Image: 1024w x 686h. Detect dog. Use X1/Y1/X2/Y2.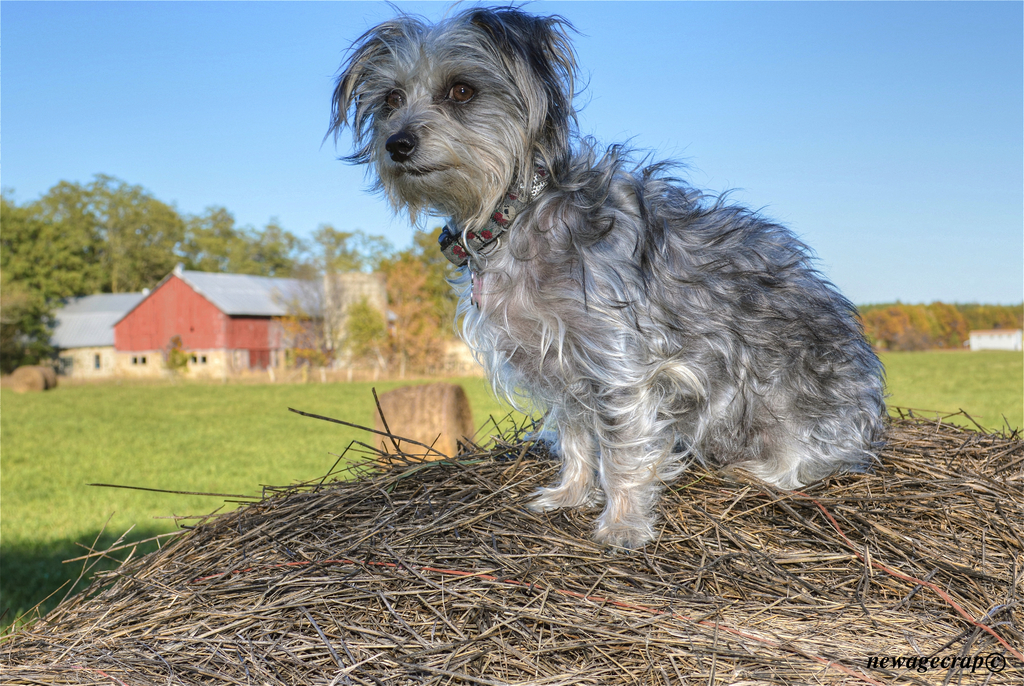
317/0/891/553.
